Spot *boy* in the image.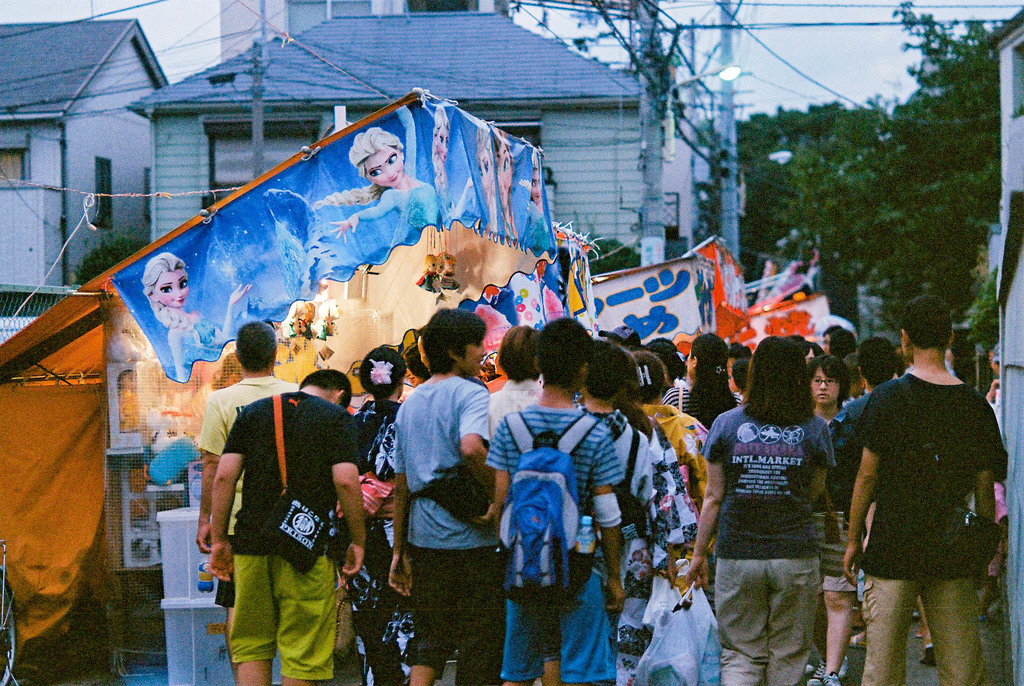
*boy* found at [left=486, top=317, right=628, bottom=685].
